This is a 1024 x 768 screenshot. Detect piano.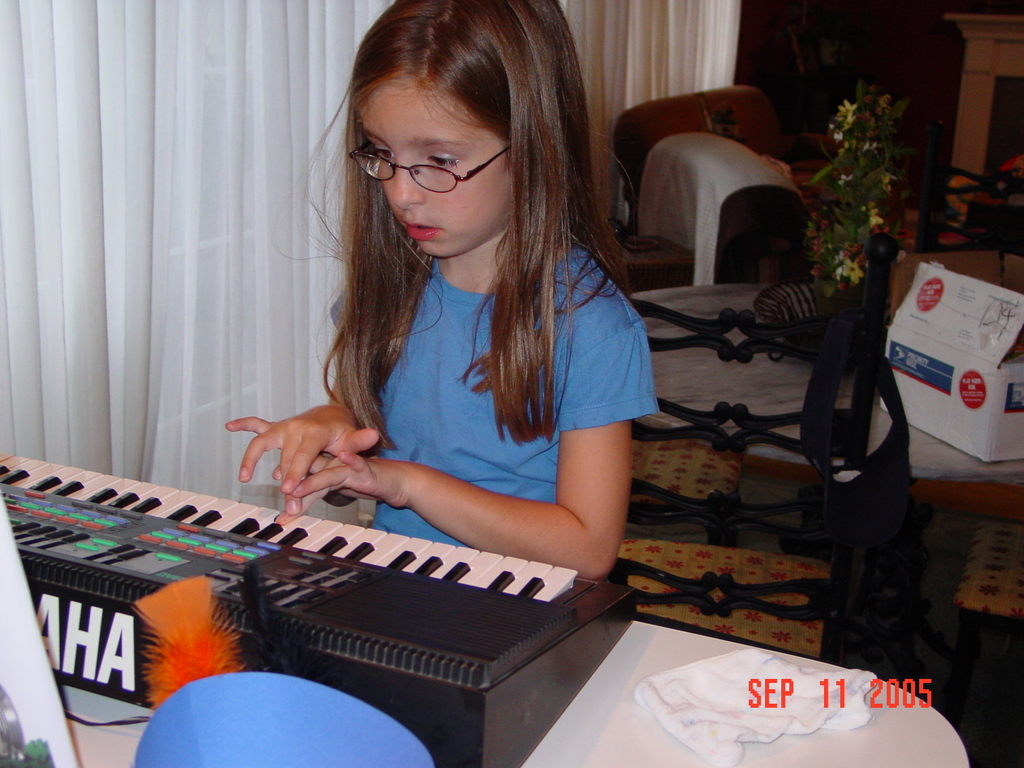
region(0, 449, 644, 765).
